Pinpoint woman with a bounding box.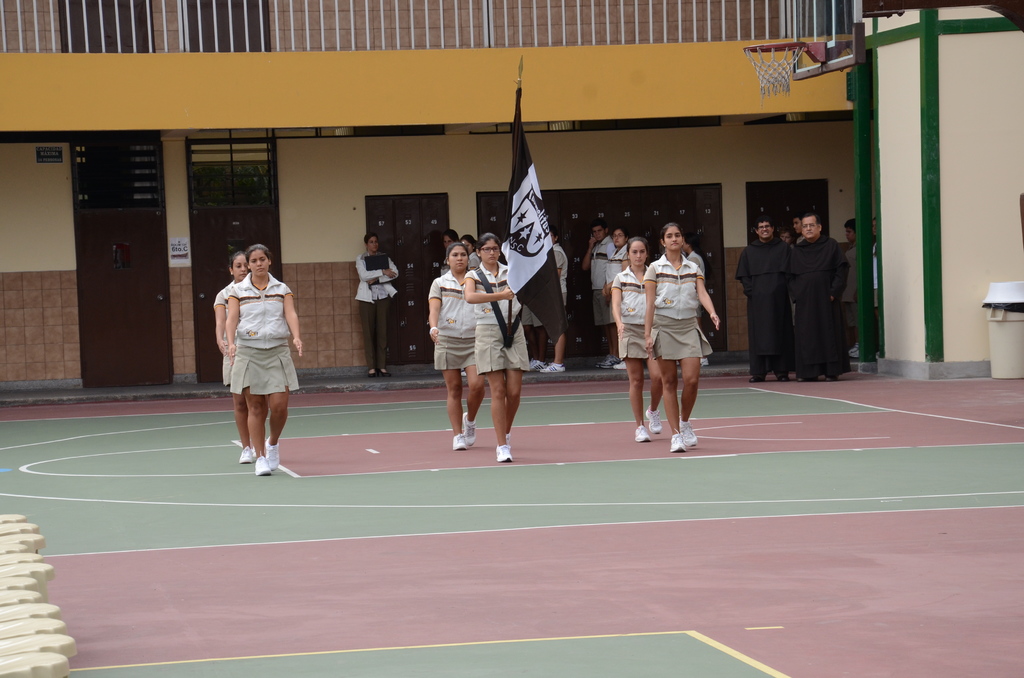
region(223, 241, 307, 474).
